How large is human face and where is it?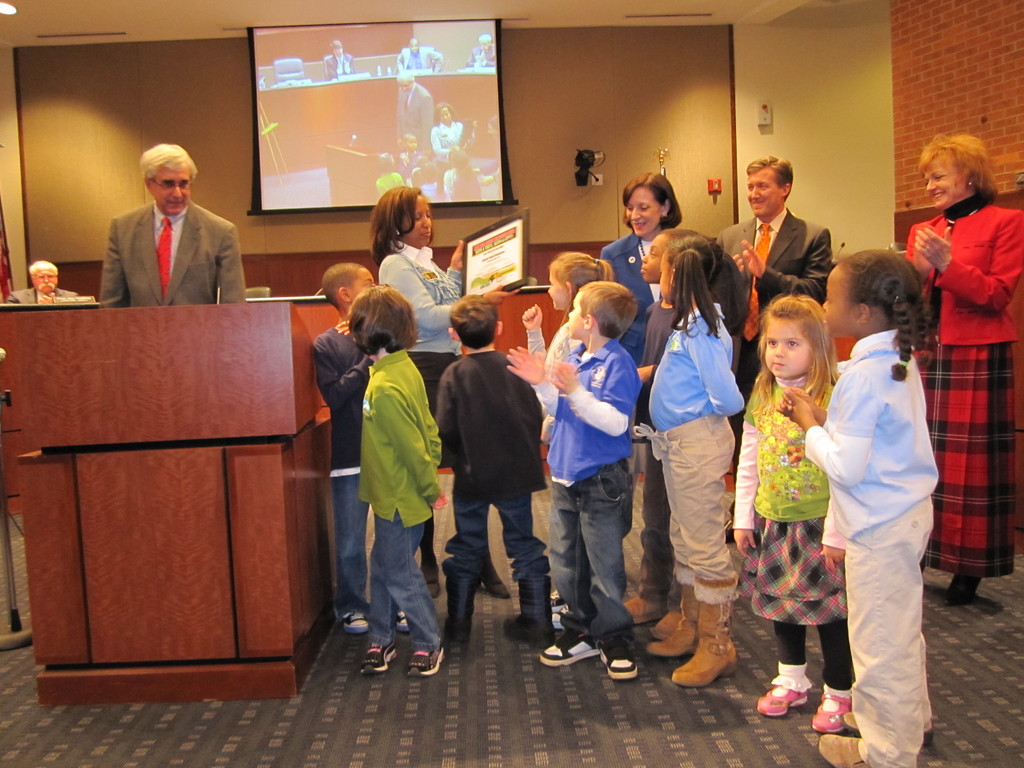
Bounding box: l=638, t=235, r=669, b=282.
